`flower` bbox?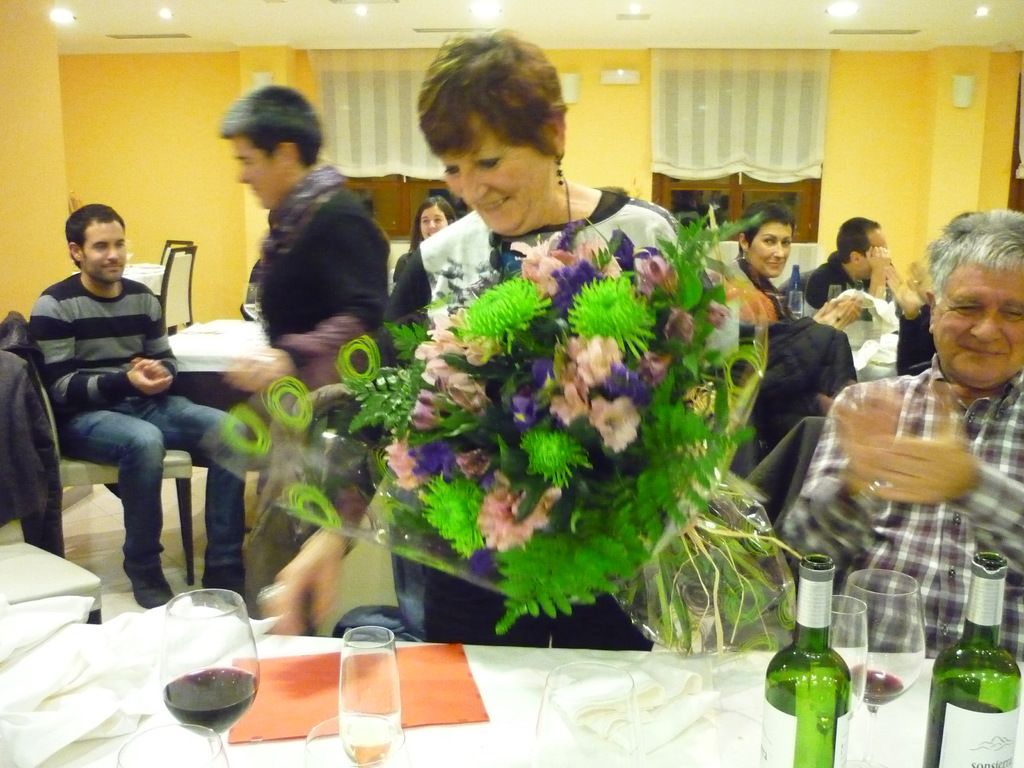
381,440,417,493
